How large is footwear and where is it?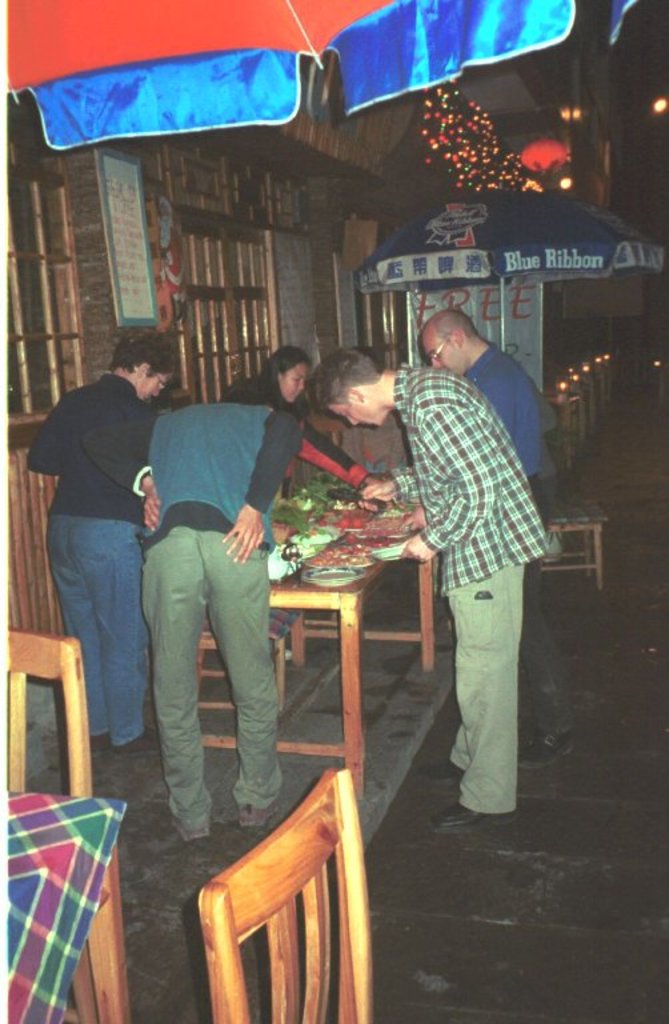
Bounding box: 168:797:211:829.
